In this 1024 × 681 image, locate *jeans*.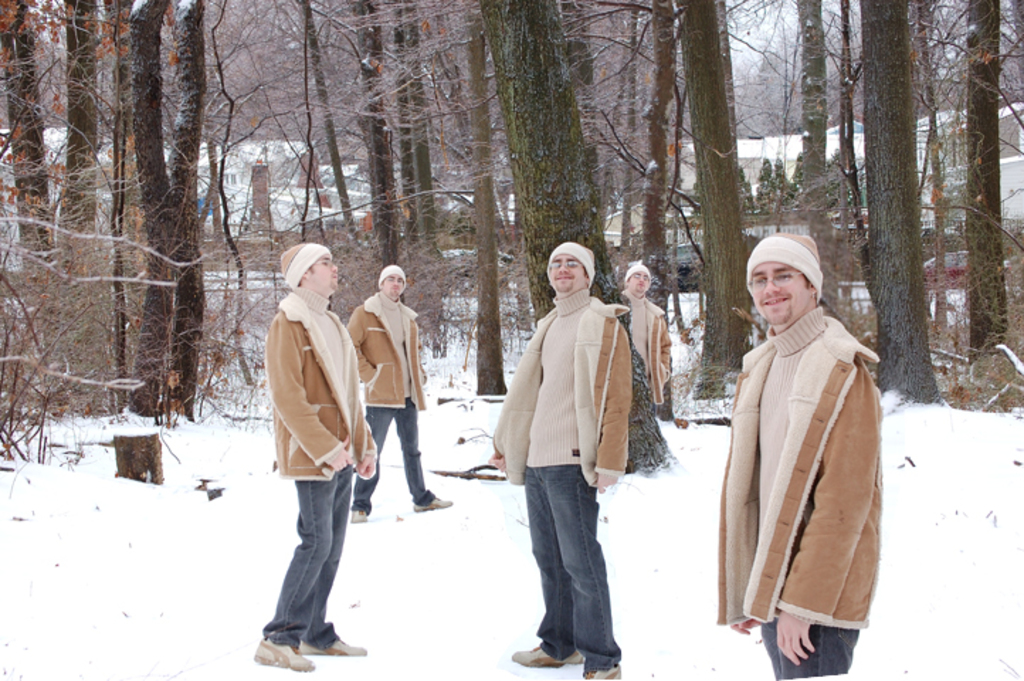
Bounding box: region(350, 409, 440, 511).
